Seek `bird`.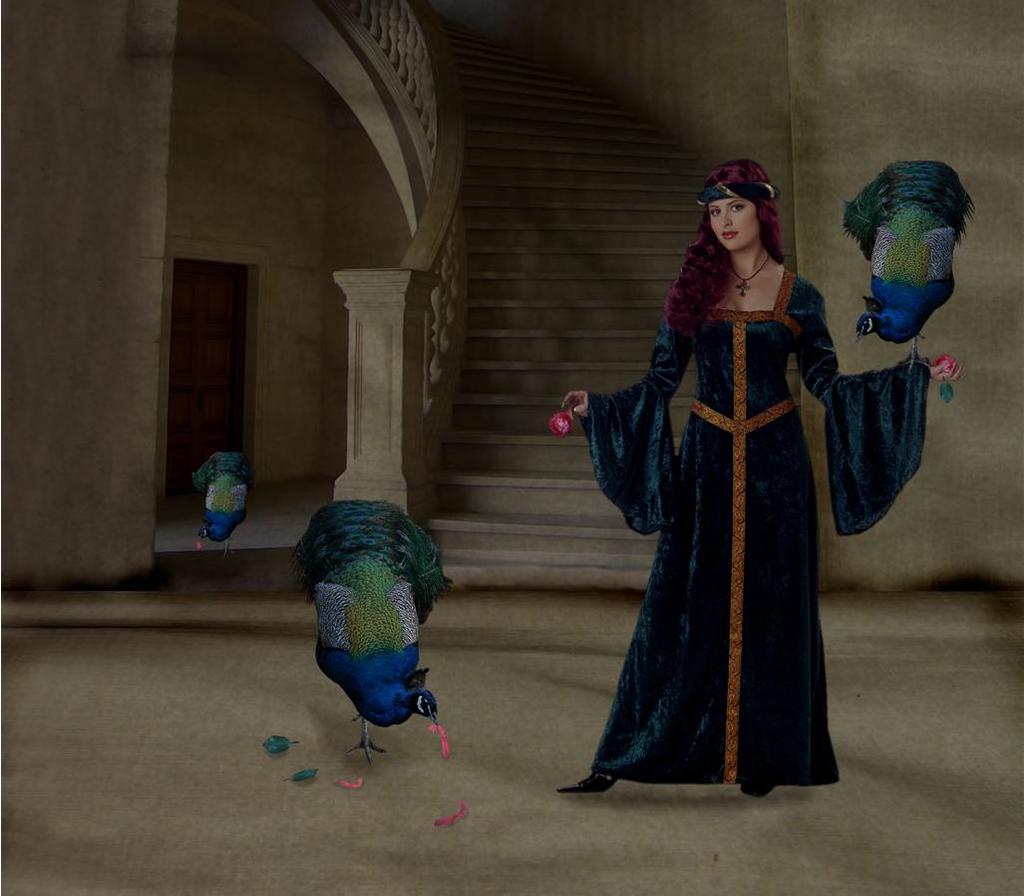
bbox(189, 448, 252, 560).
